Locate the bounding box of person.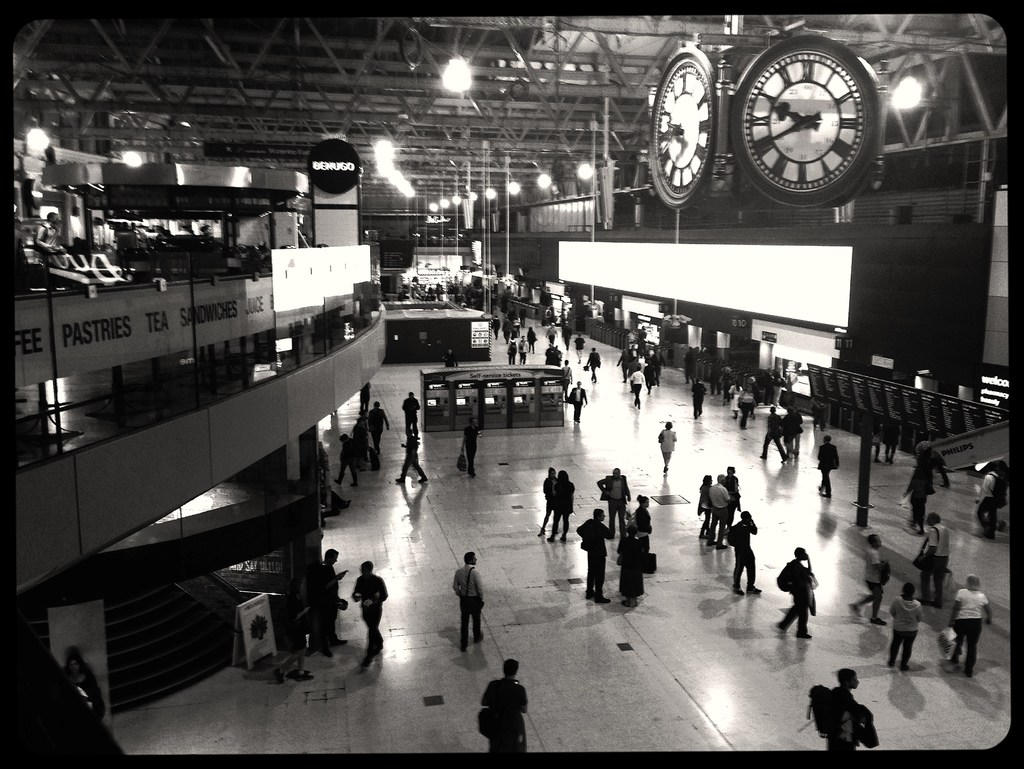
Bounding box: {"x1": 581, "y1": 346, "x2": 605, "y2": 381}.
